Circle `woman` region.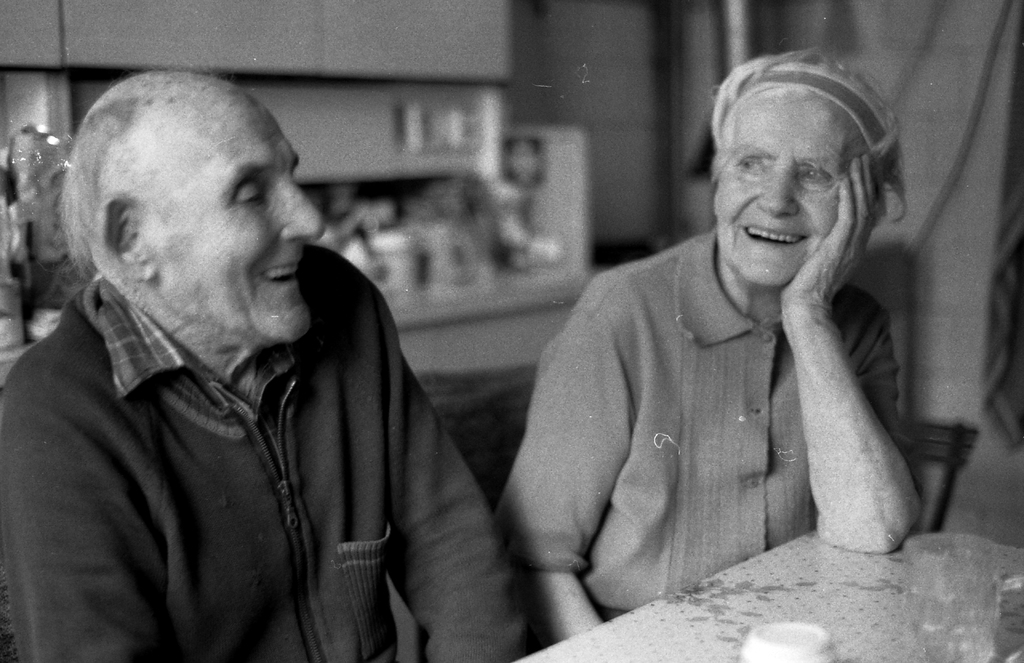
Region: <bbox>411, 60, 953, 632</bbox>.
